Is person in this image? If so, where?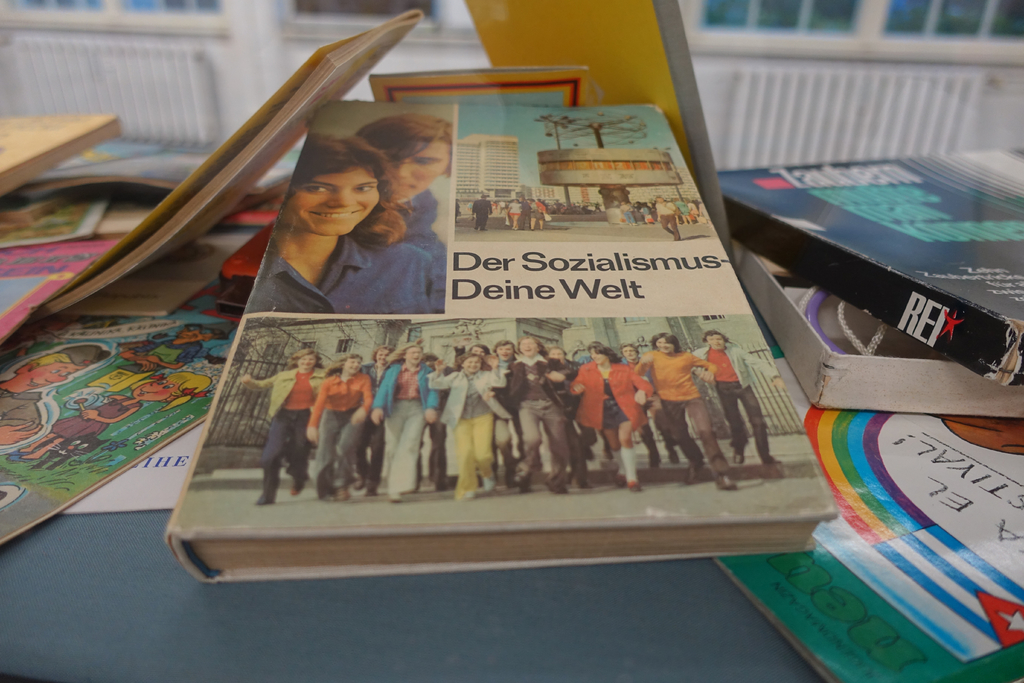
Yes, at locate(528, 198, 548, 231).
